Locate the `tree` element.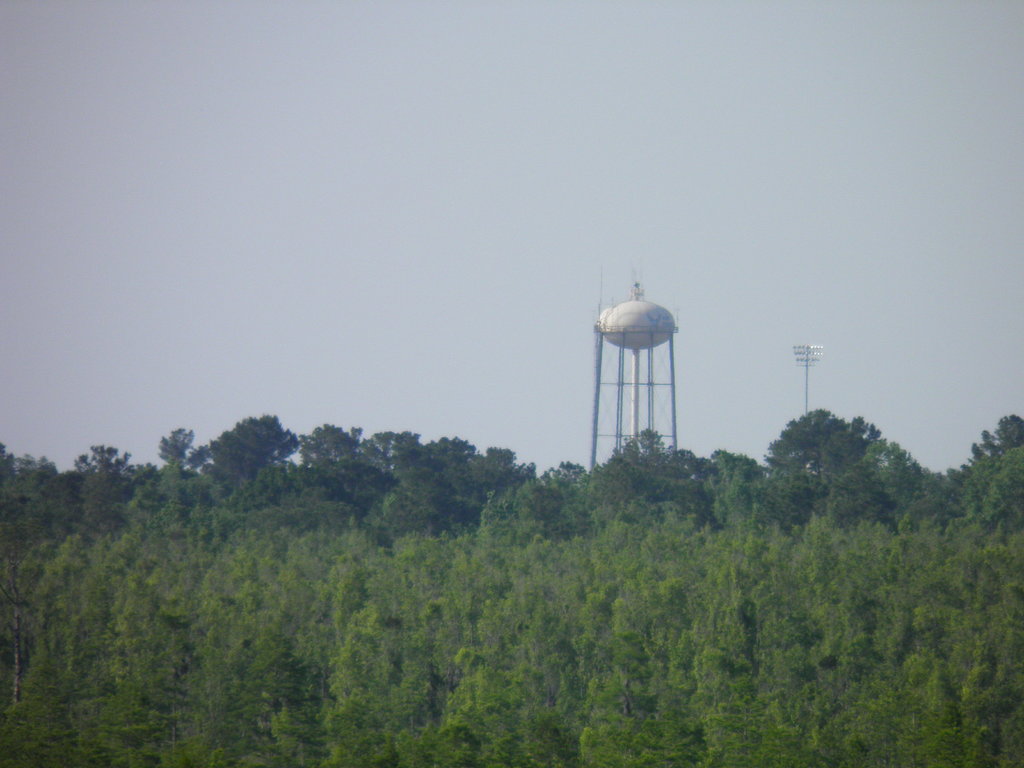
Element bbox: crop(527, 461, 583, 563).
